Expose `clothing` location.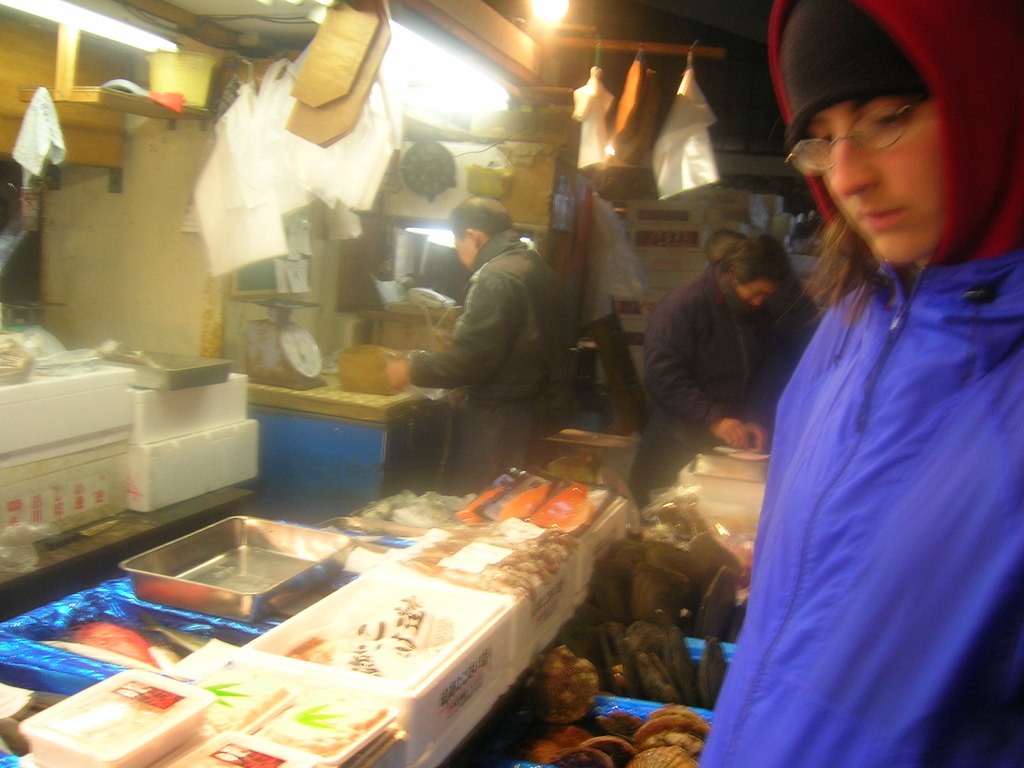
Exposed at (409,225,565,498).
